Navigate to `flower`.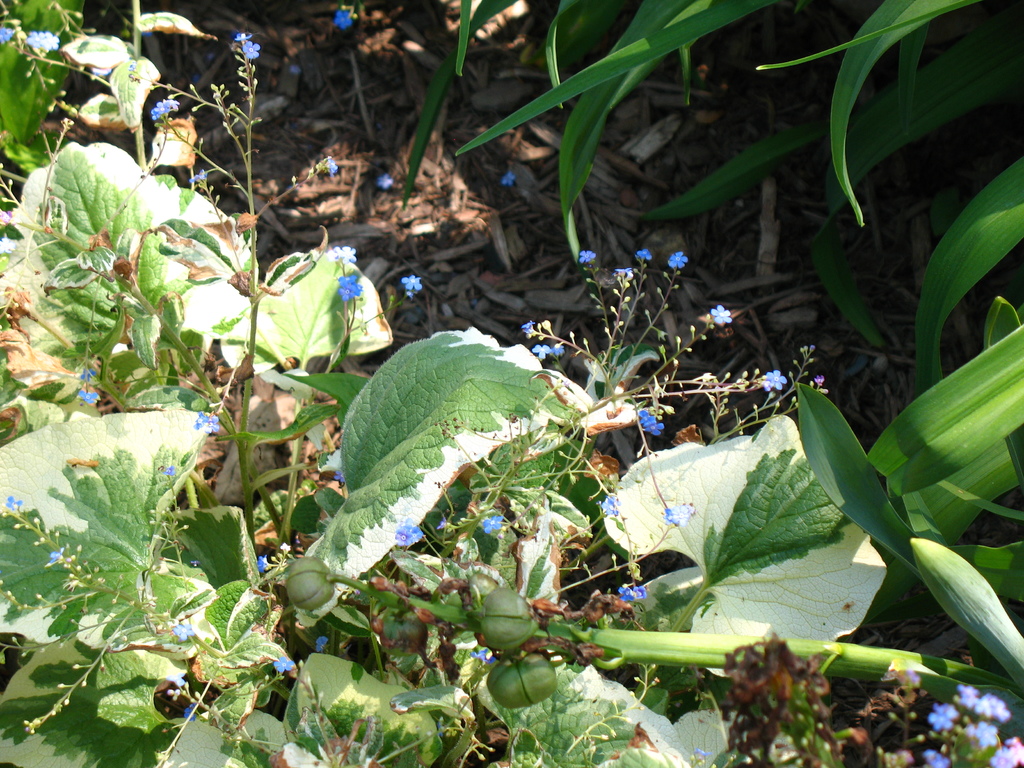
Navigation target: [711, 304, 732, 324].
